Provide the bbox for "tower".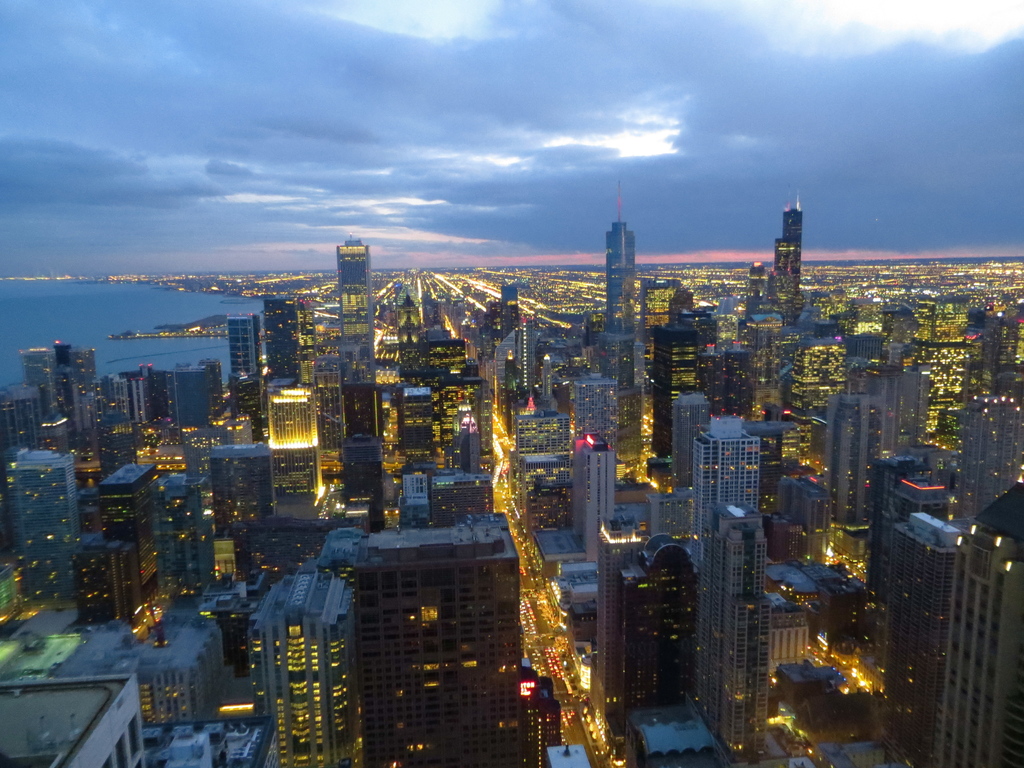
(x1=576, y1=431, x2=612, y2=564).
